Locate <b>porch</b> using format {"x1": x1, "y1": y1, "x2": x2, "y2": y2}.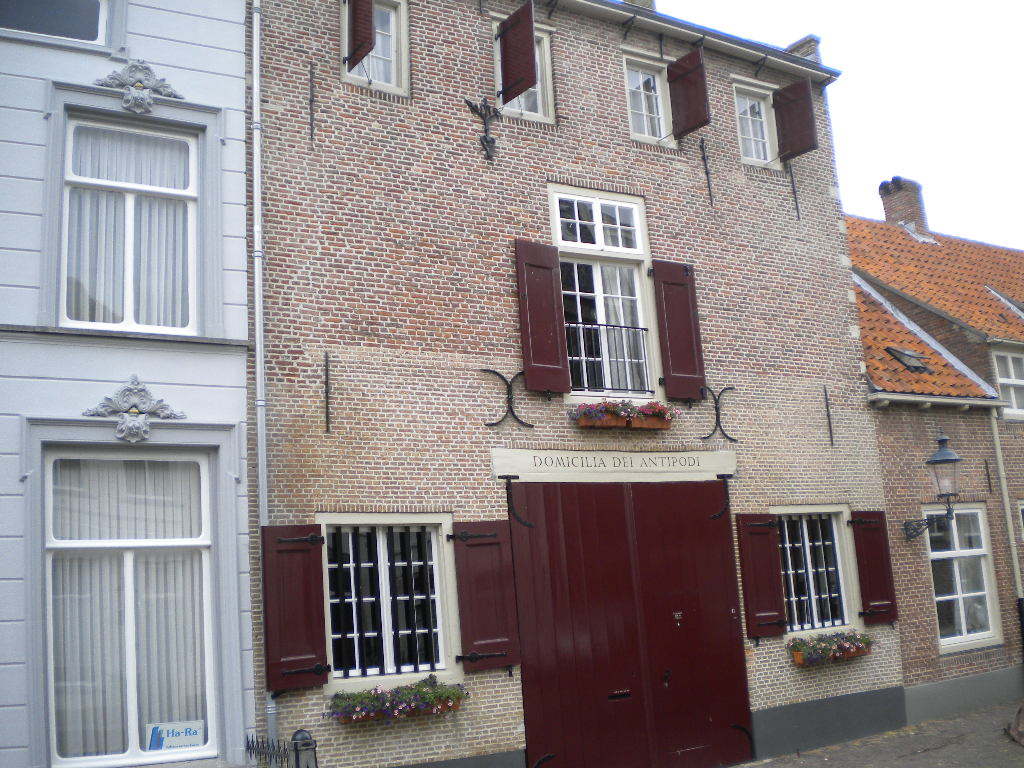
{"x1": 894, "y1": 170, "x2": 1022, "y2": 722}.
